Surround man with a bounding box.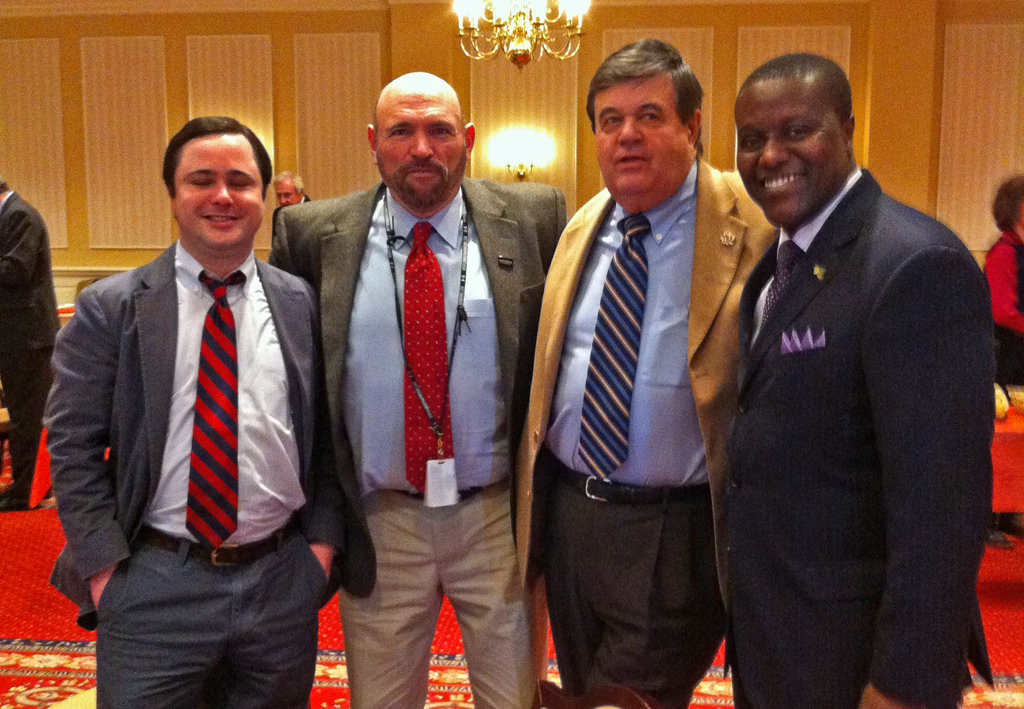
bbox=(45, 106, 337, 708).
